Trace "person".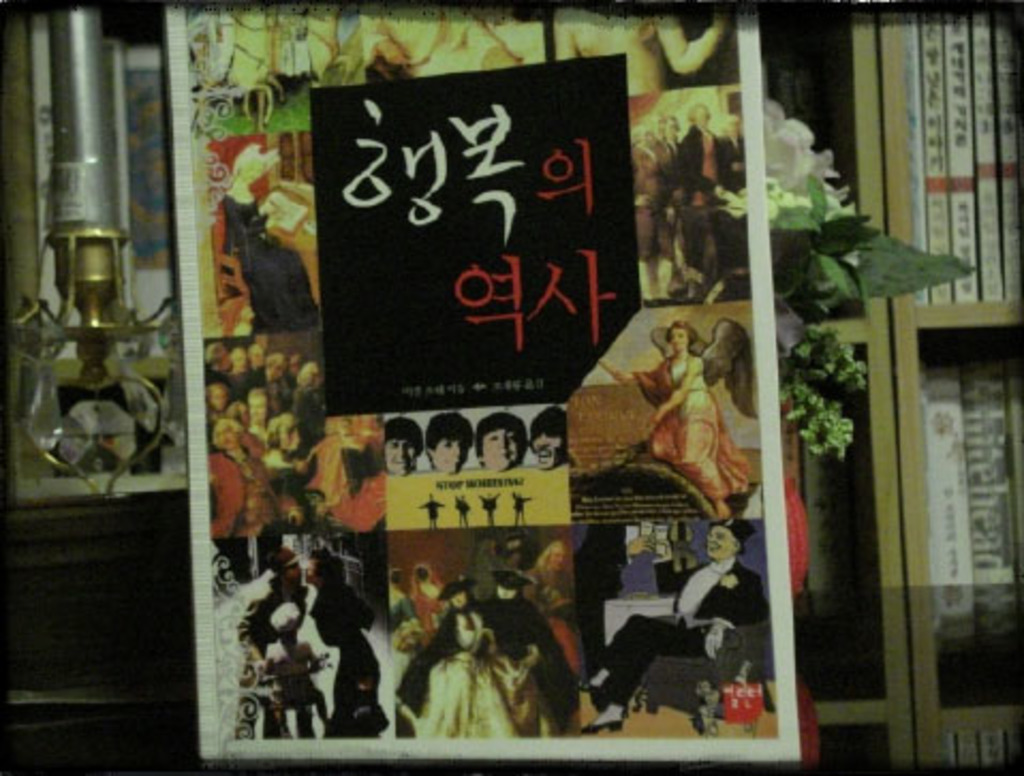
Traced to box=[631, 124, 676, 304].
